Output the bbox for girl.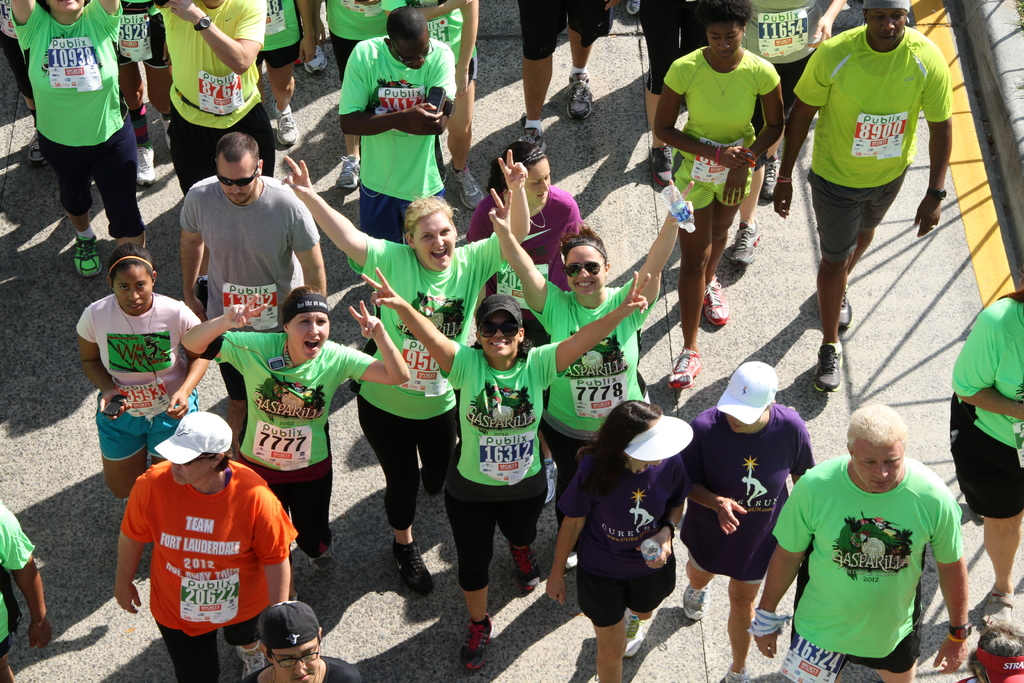
362 268 651 668.
